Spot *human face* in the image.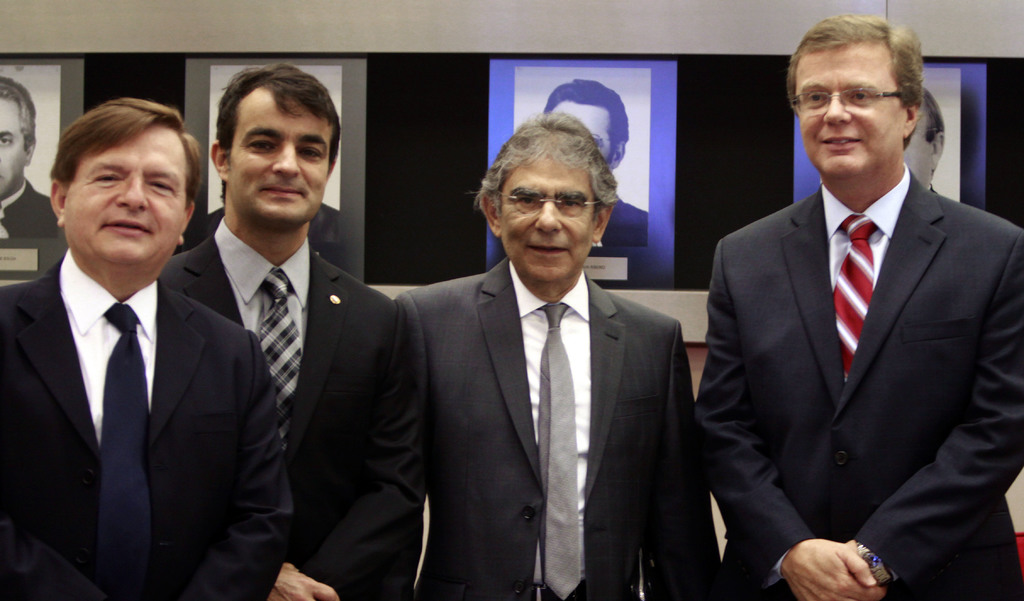
*human face* found at BBox(548, 99, 618, 165).
